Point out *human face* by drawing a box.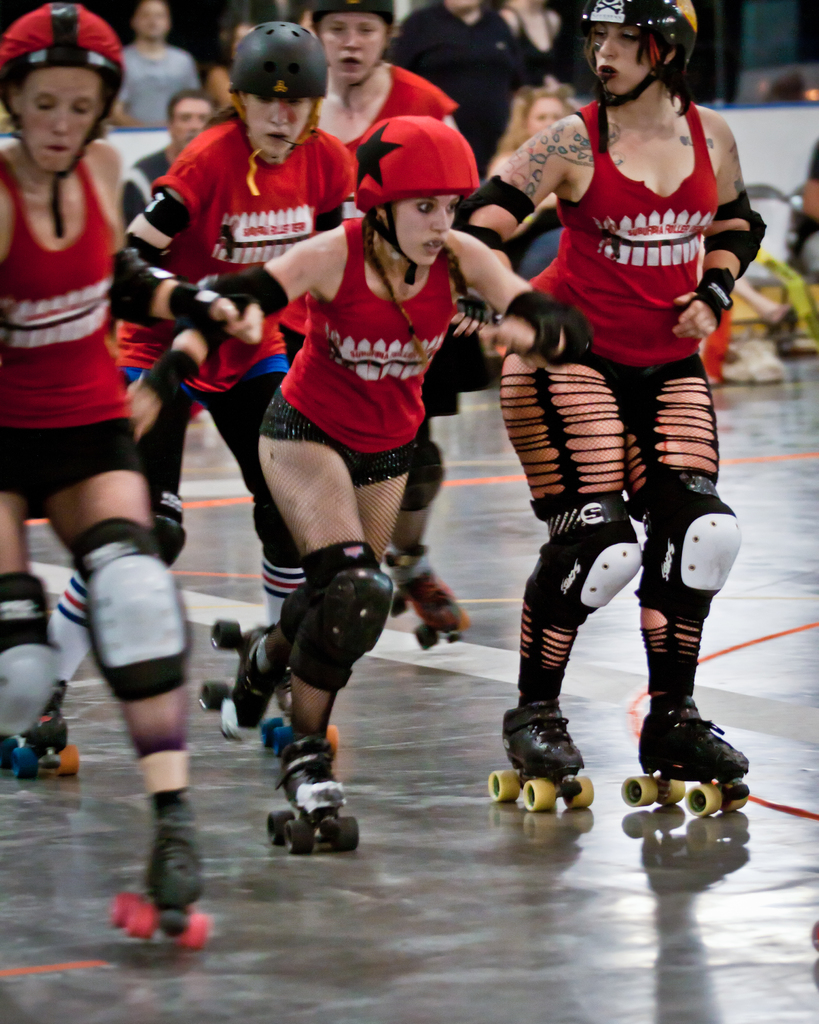
pyautogui.locateOnScreen(20, 67, 99, 166).
